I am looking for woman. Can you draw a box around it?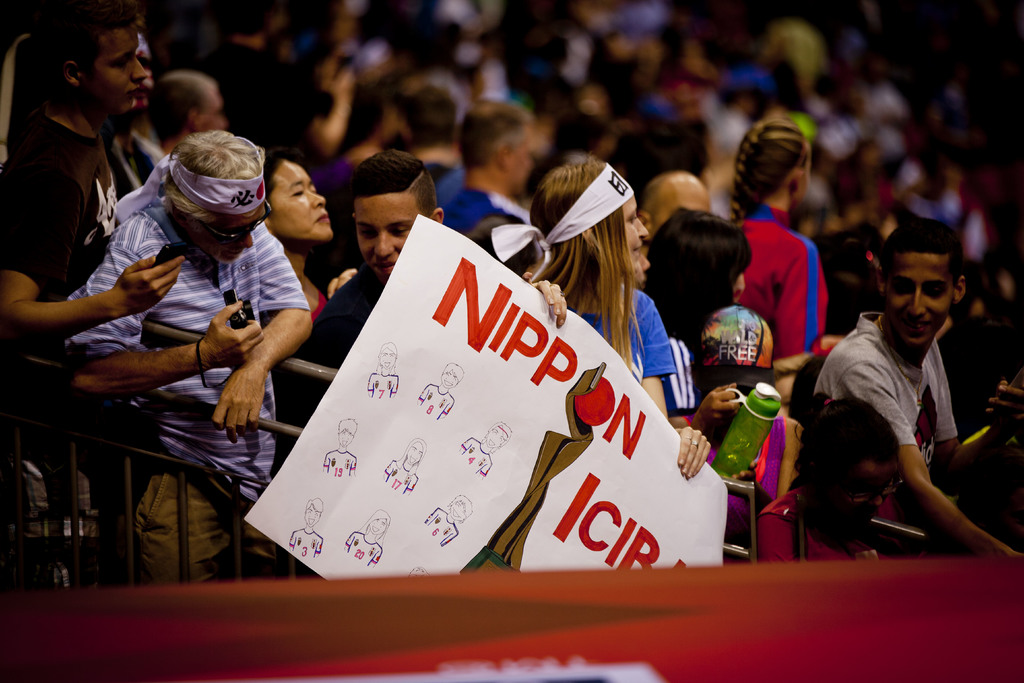
Sure, the bounding box is BBox(513, 158, 712, 490).
